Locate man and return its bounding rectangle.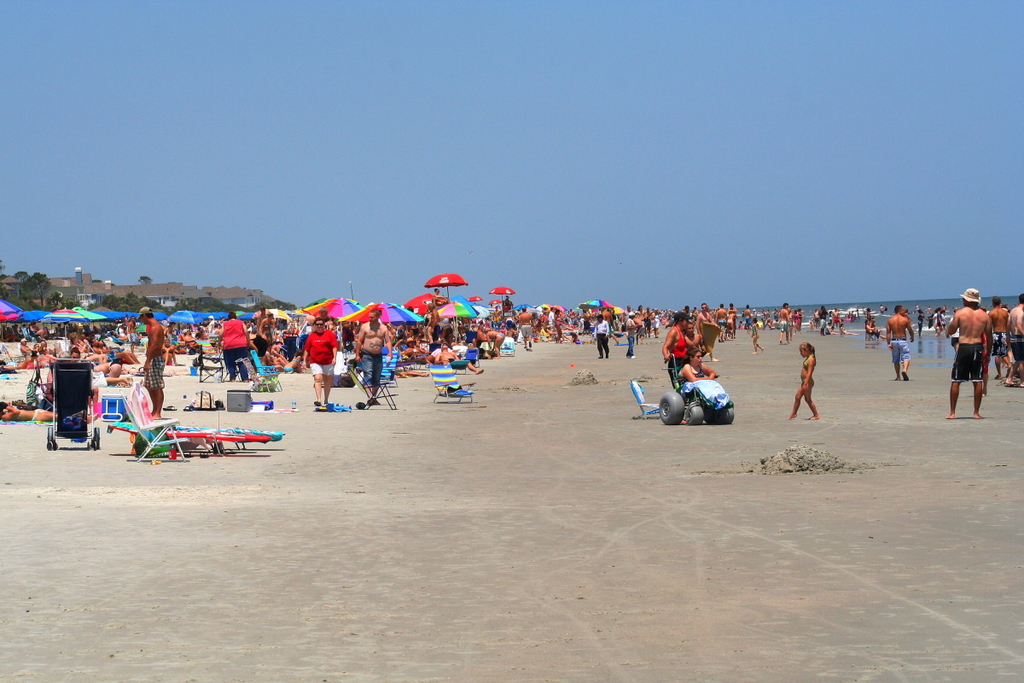
l=433, t=342, r=486, b=377.
